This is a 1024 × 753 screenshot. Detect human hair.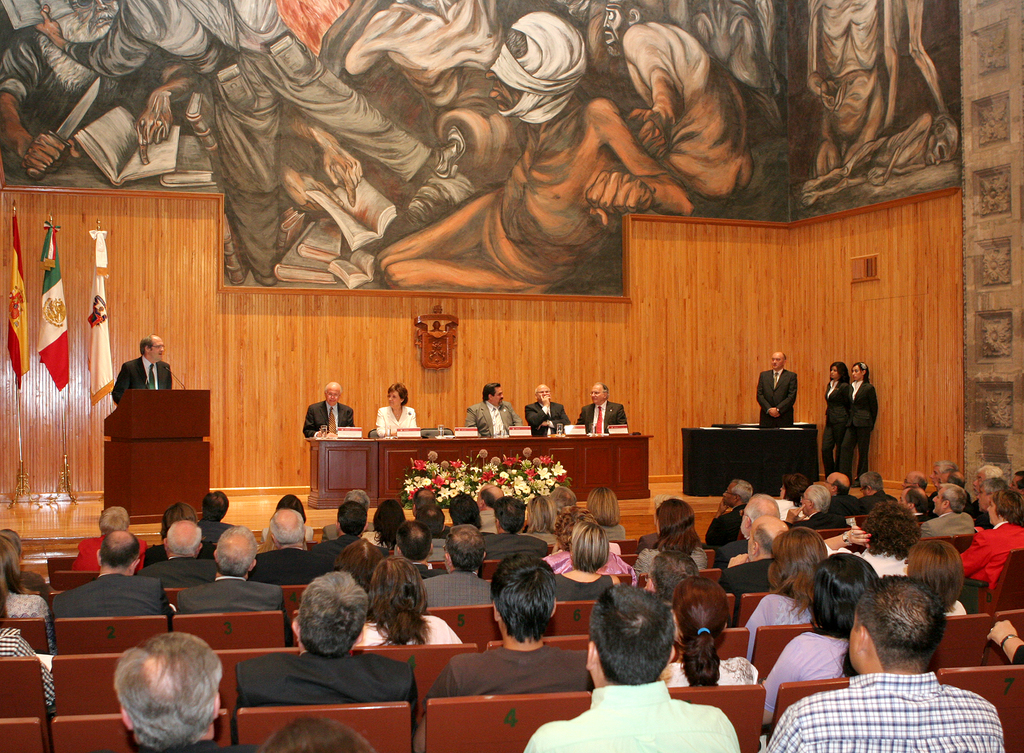
981/476/1007/500.
